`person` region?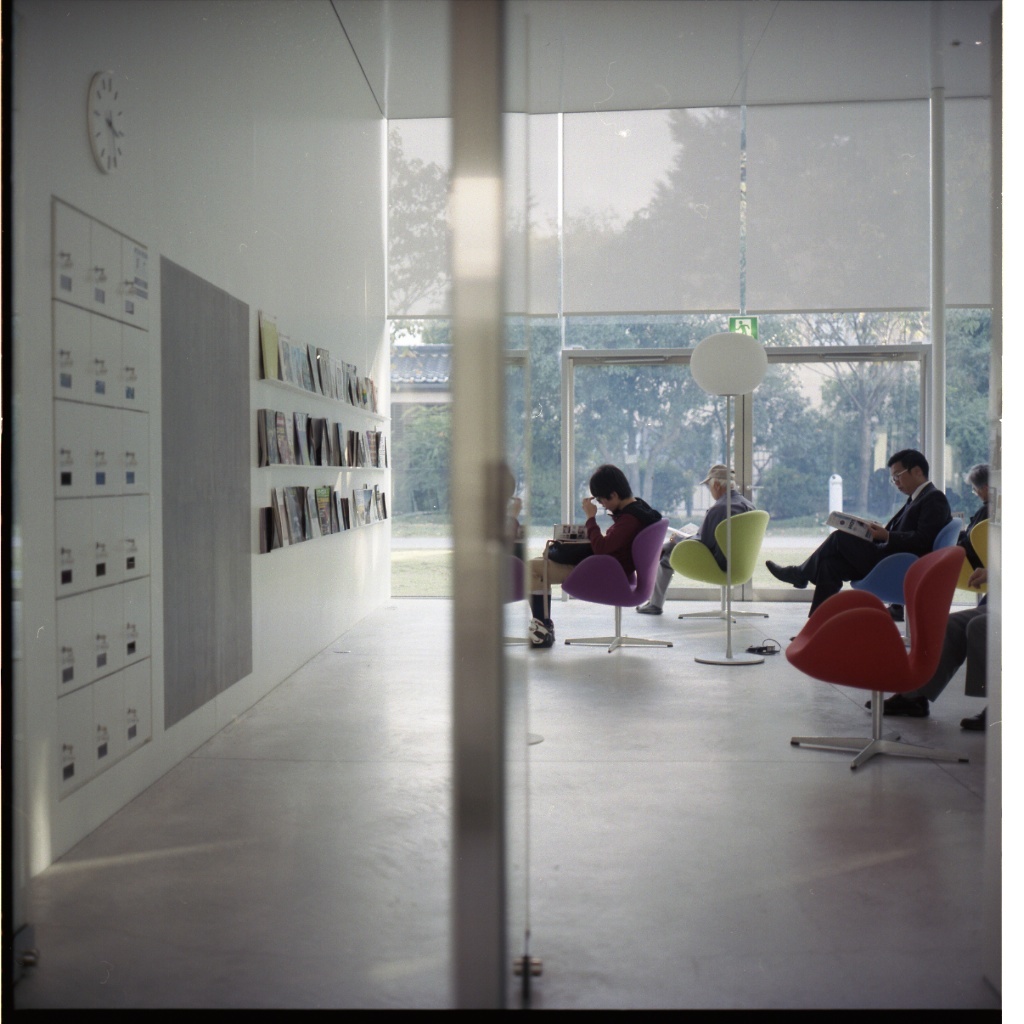
bbox=[865, 589, 1001, 728]
